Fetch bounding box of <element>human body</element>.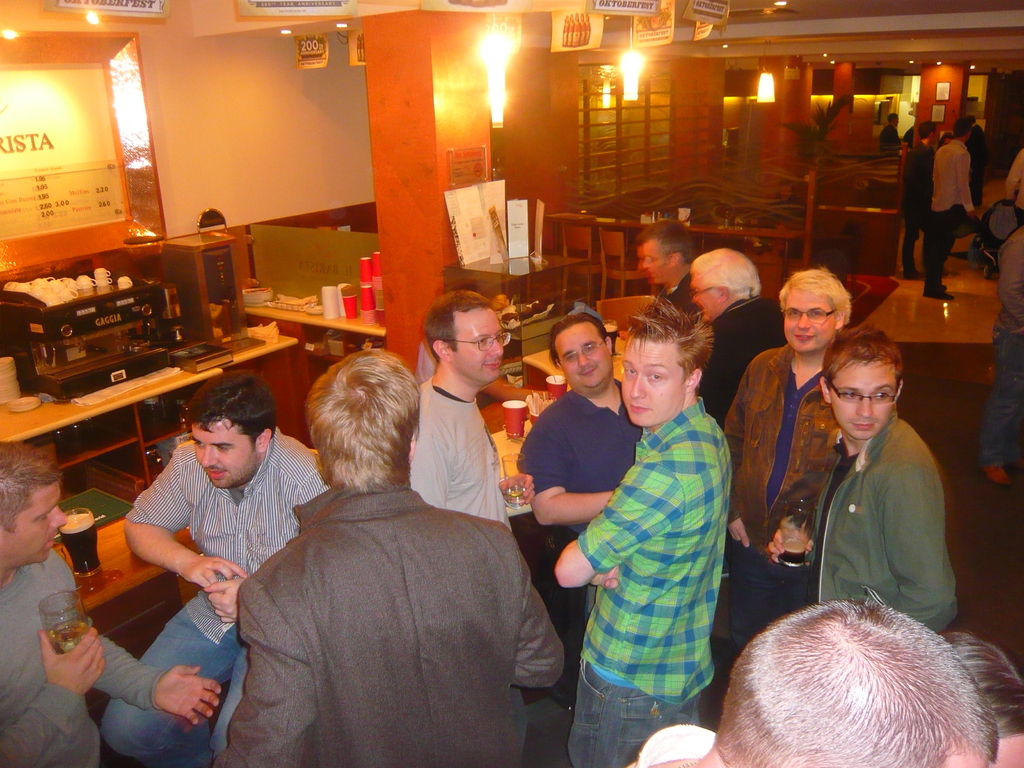
Bbox: (699,244,783,446).
